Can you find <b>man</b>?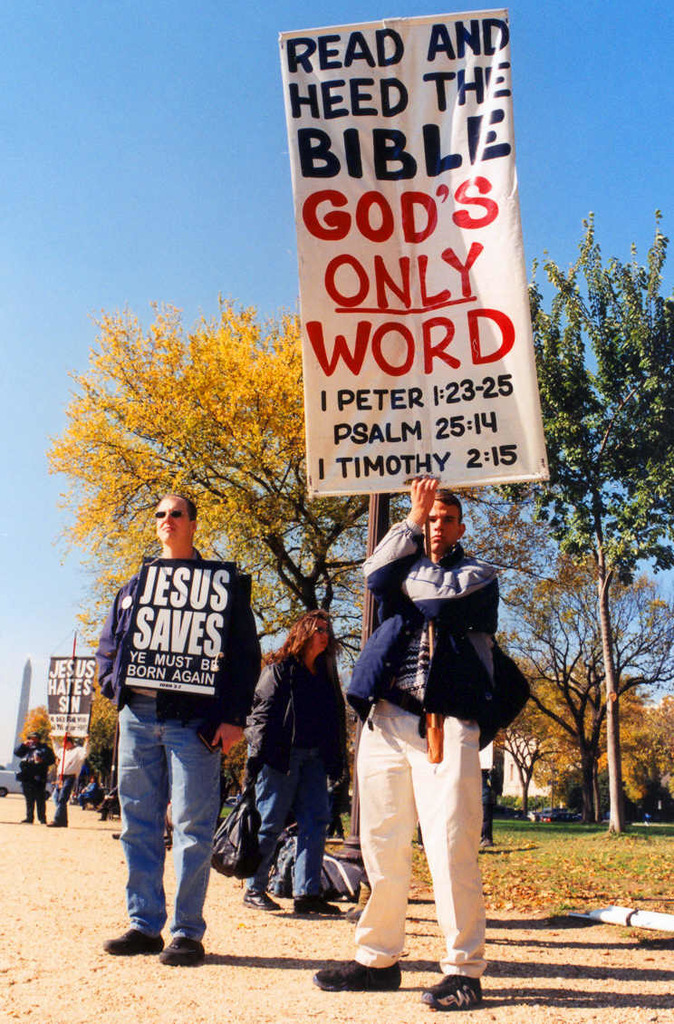
Yes, bounding box: [312, 484, 514, 1004].
